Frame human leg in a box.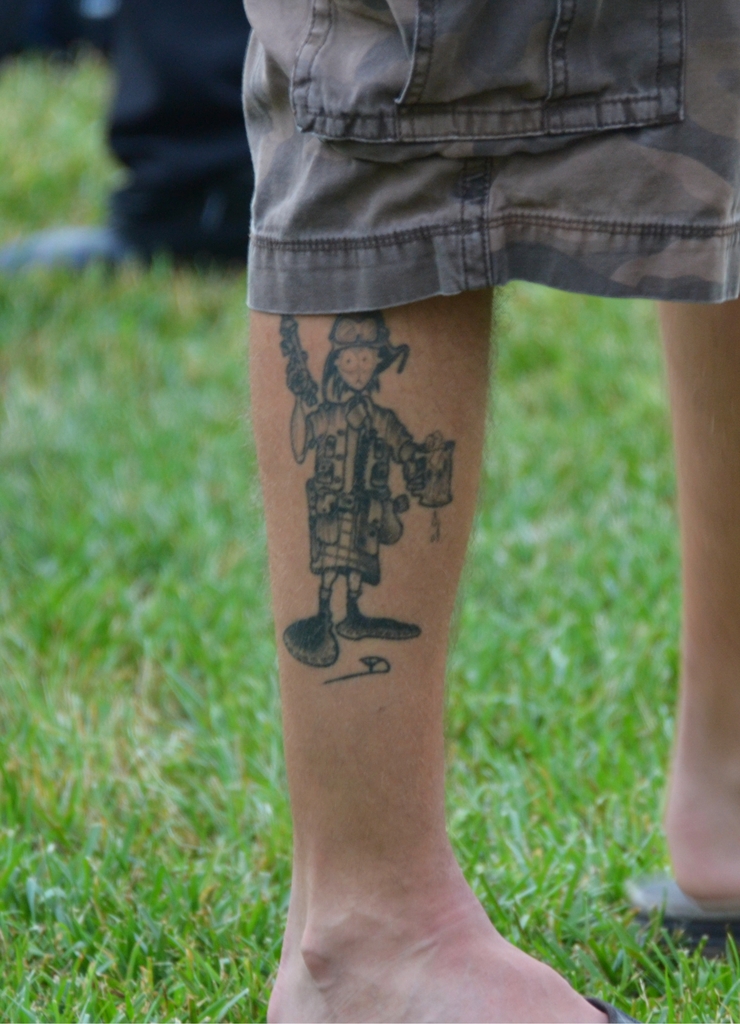
region(238, 0, 618, 1023).
